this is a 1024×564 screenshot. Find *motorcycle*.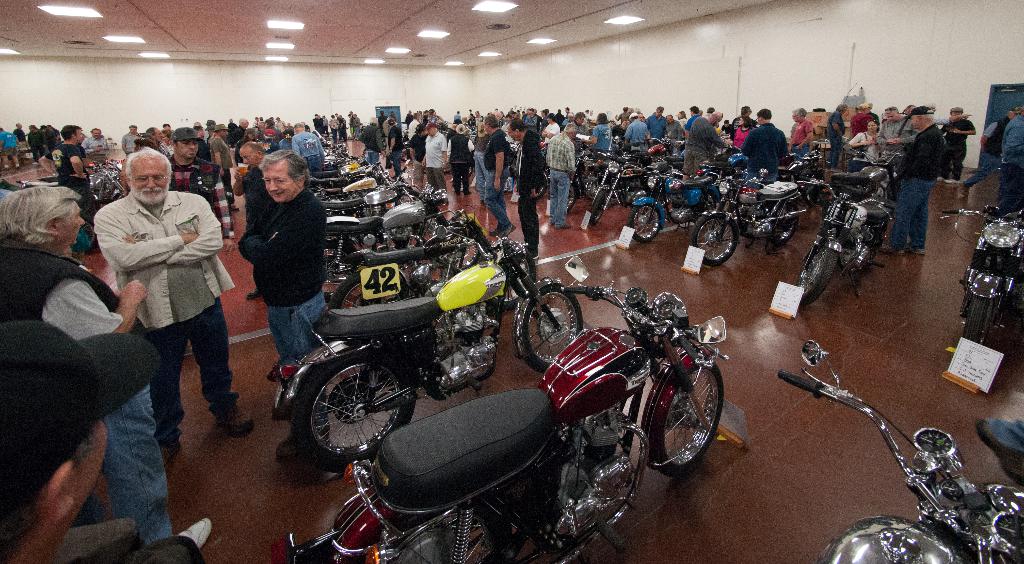
Bounding box: 779, 340, 1023, 563.
